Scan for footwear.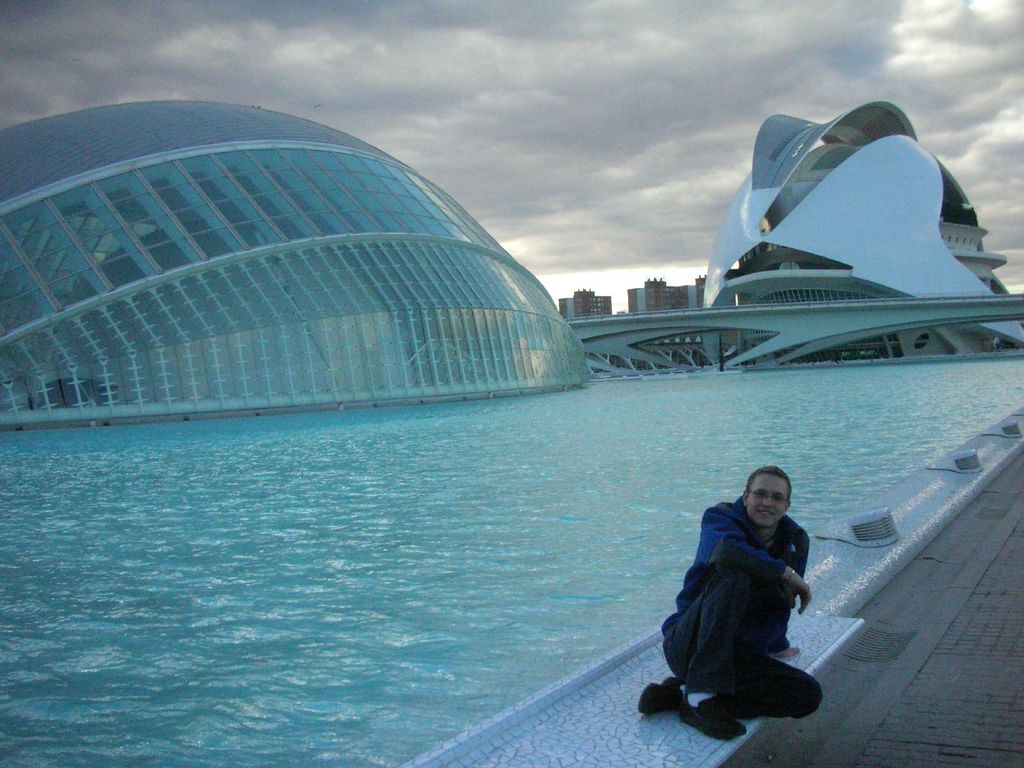
Scan result: rect(637, 672, 675, 717).
